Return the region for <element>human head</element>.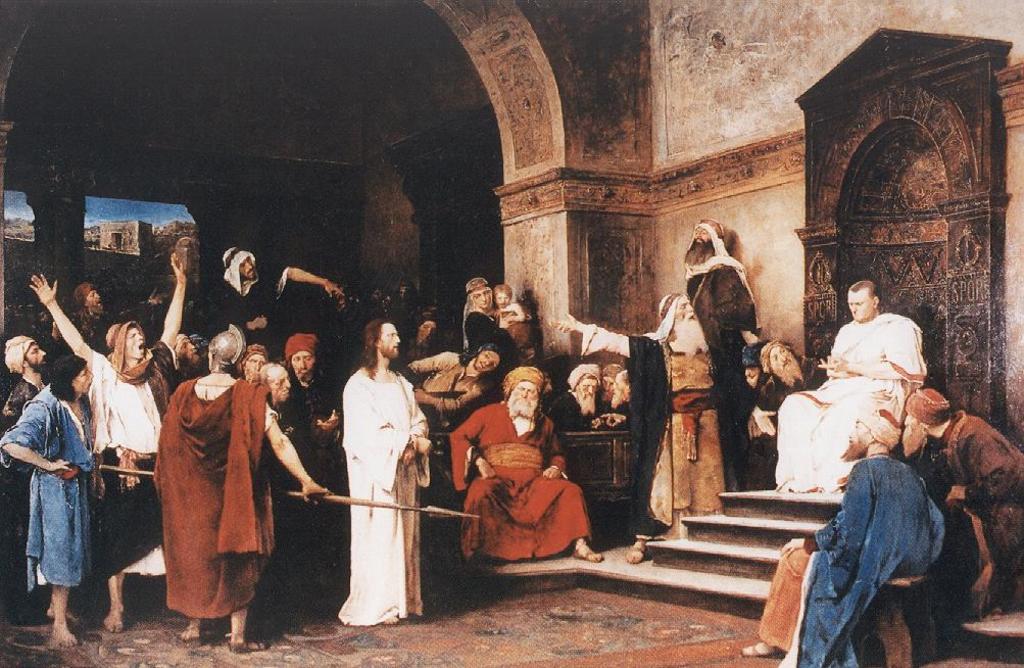
BBox(51, 356, 94, 401).
